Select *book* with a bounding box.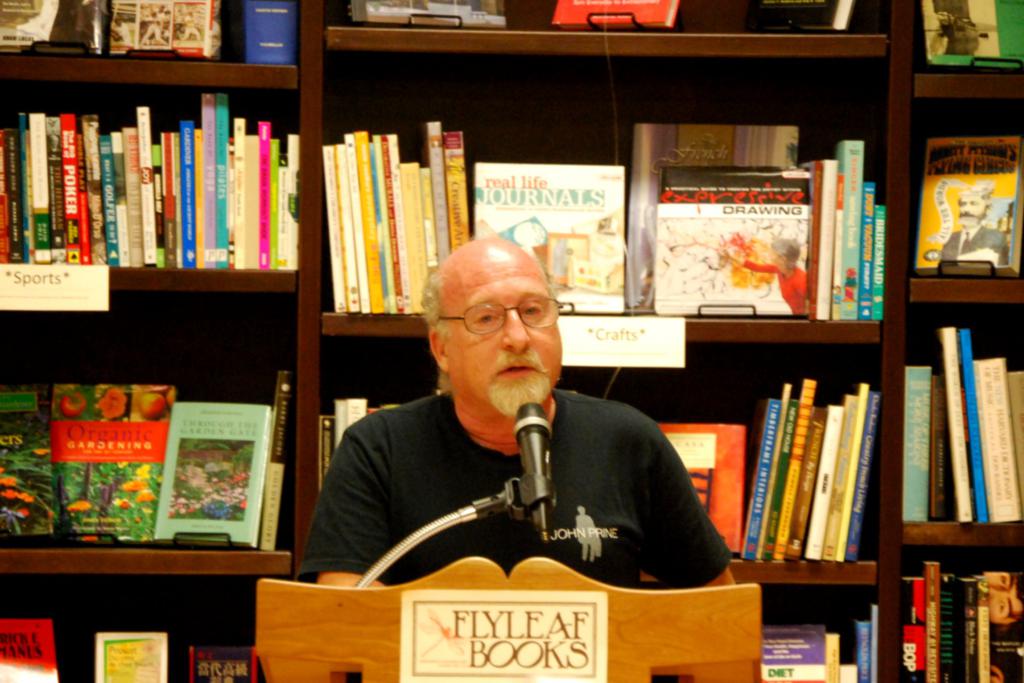
region(345, 0, 505, 24).
